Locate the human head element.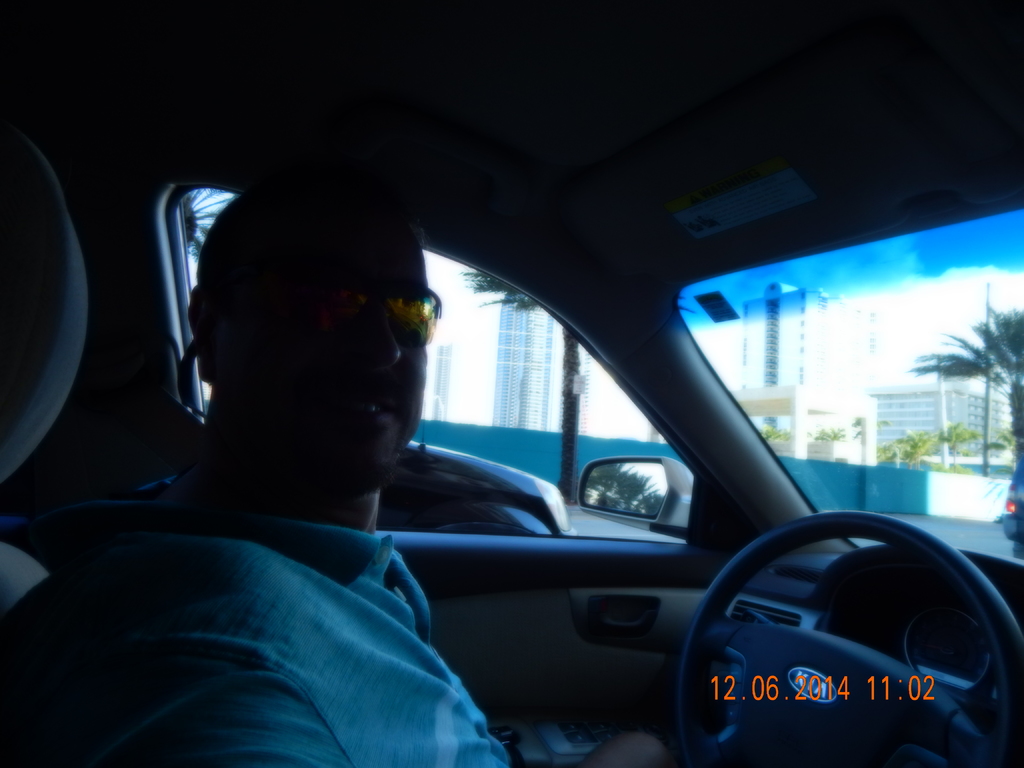
Element bbox: <bbox>176, 186, 506, 497</bbox>.
